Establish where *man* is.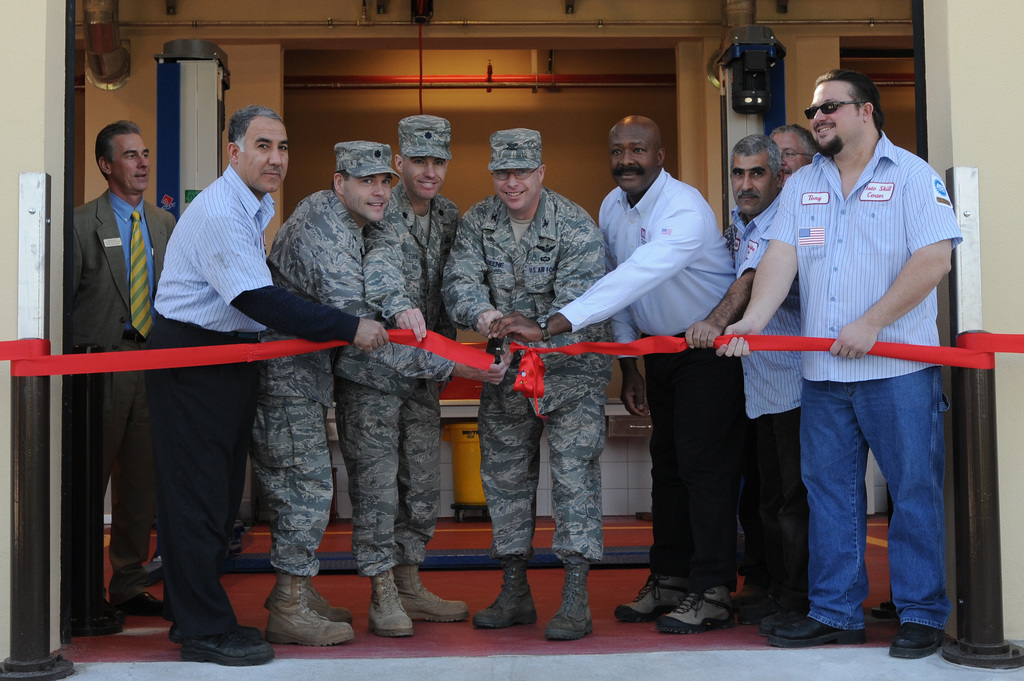
Established at Rect(531, 101, 733, 643).
